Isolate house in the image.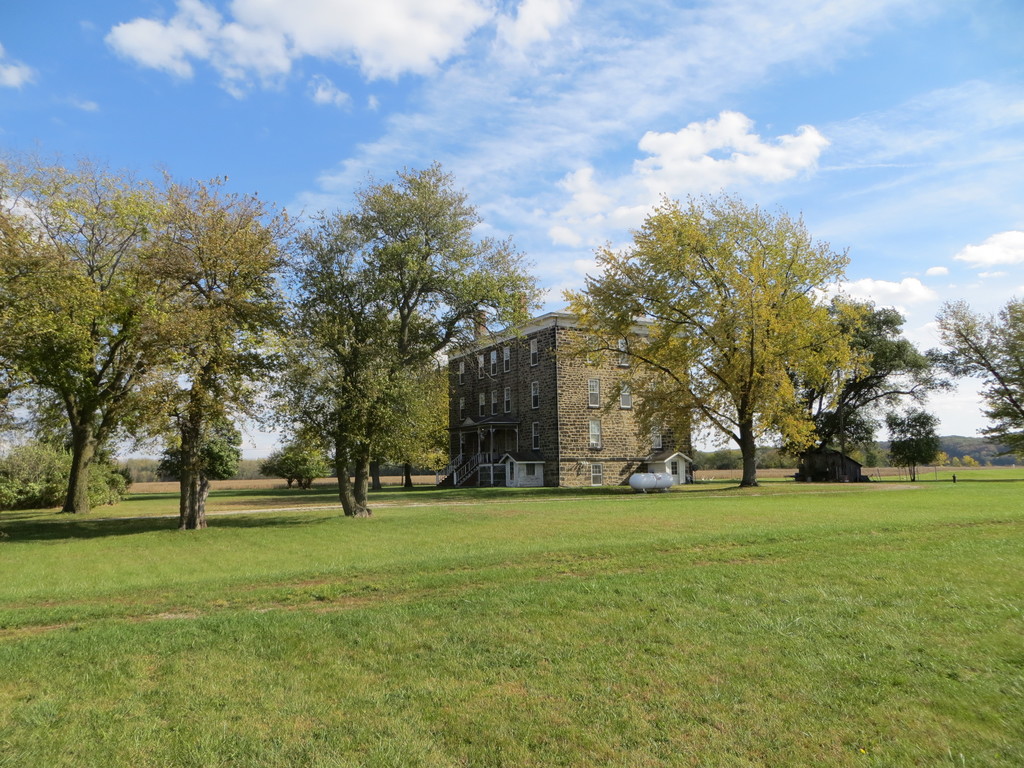
Isolated region: {"x1": 415, "y1": 285, "x2": 646, "y2": 504}.
